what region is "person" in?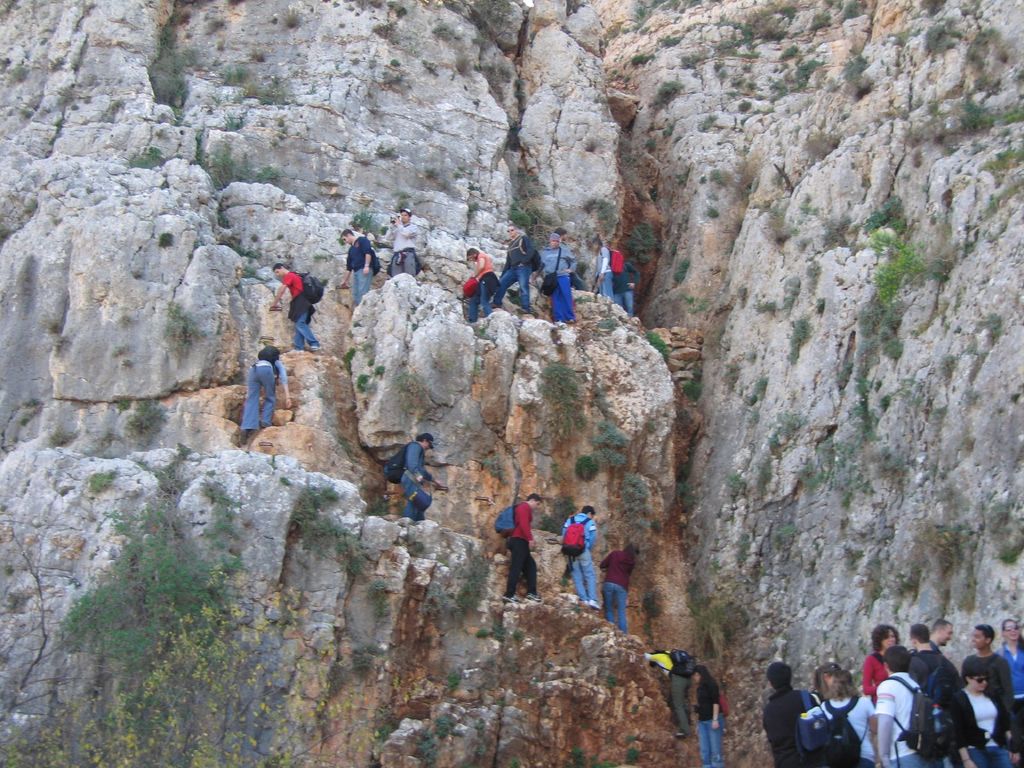
Rect(810, 659, 837, 706).
